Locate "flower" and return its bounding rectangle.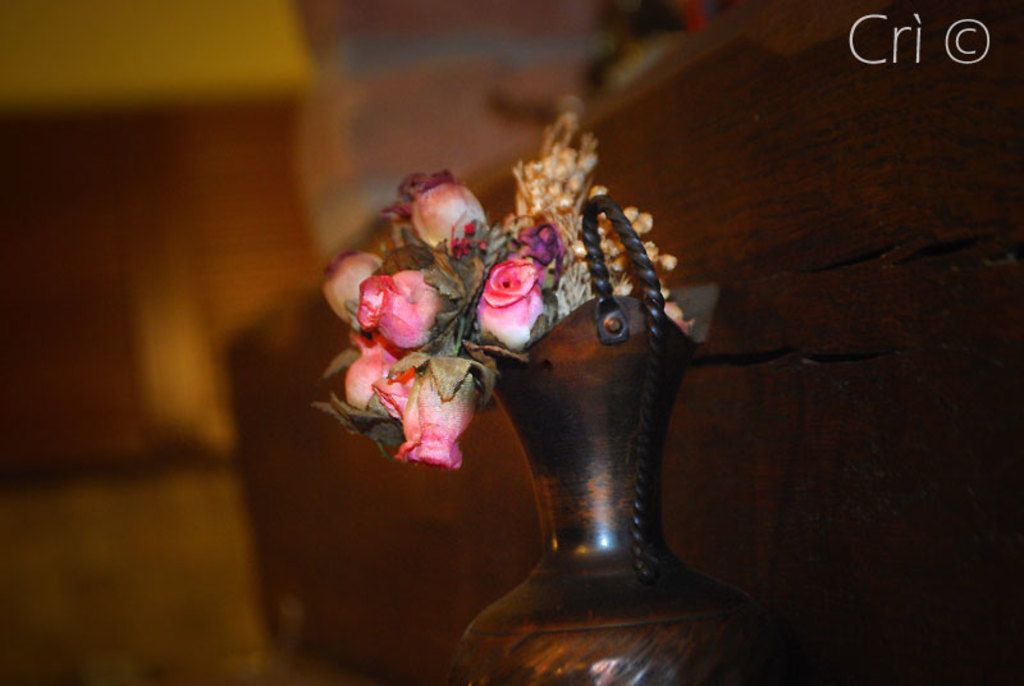
(x1=389, y1=351, x2=488, y2=471).
